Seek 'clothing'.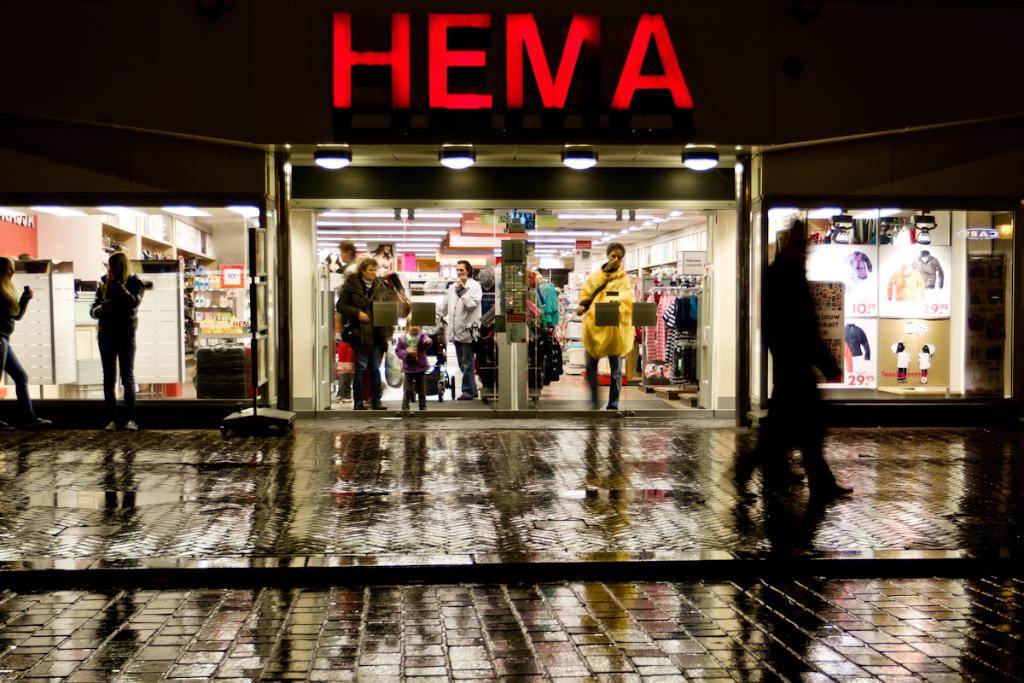
crop(578, 266, 631, 348).
